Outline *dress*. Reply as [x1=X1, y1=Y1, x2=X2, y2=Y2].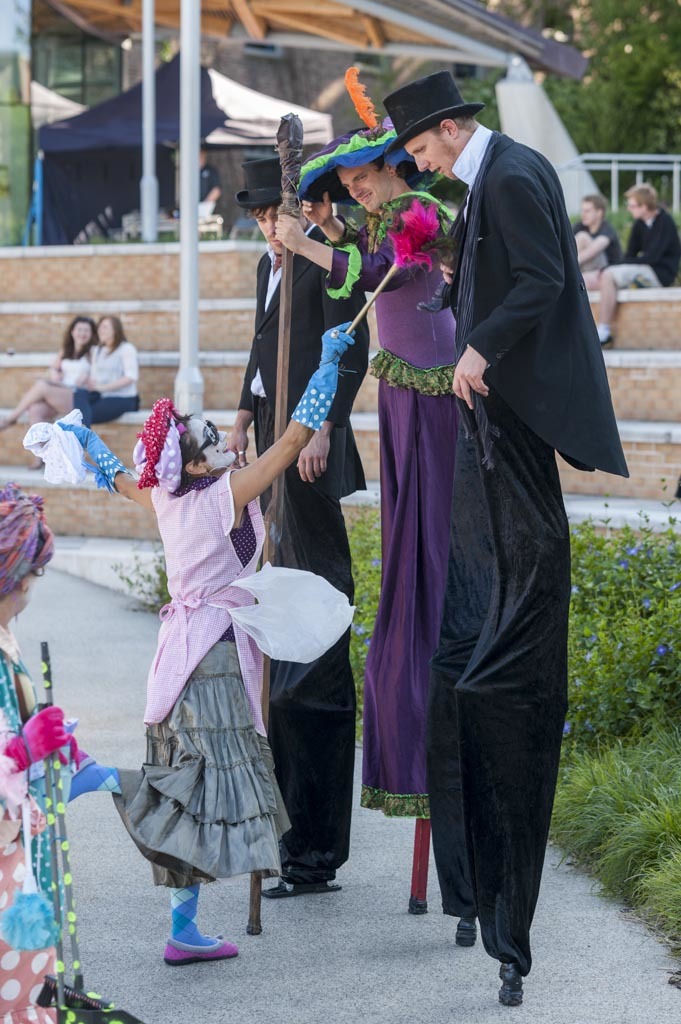
[x1=0, y1=619, x2=64, y2=1020].
